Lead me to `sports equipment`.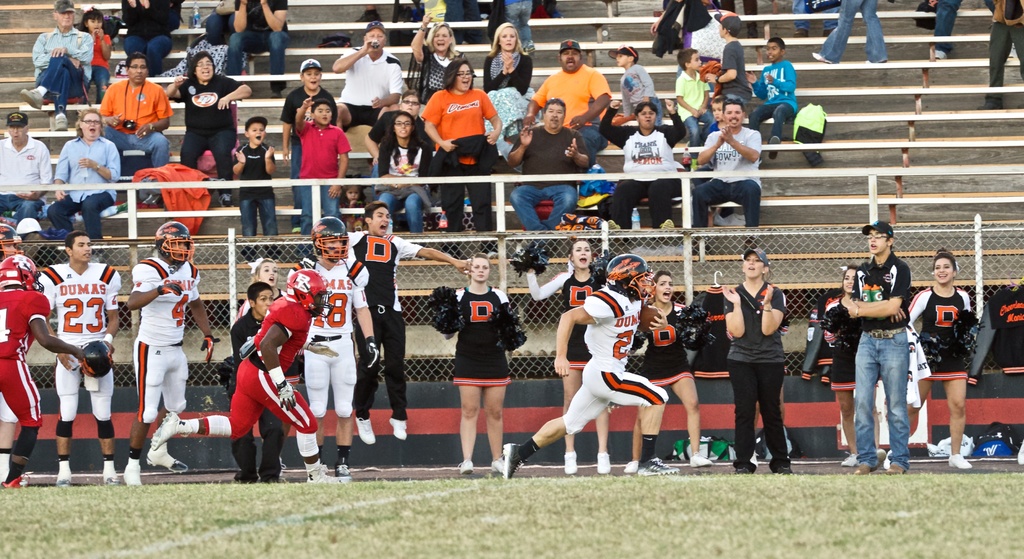
Lead to x1=156 y1=217 x2=196 y2=263.
